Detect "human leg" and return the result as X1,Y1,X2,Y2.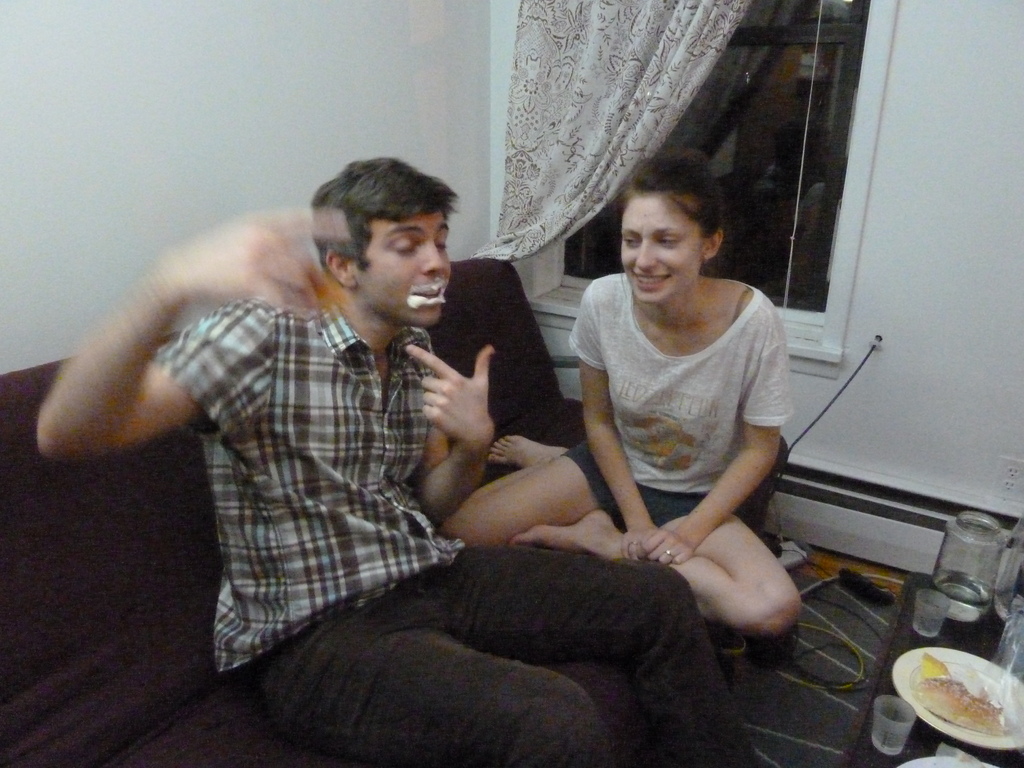
456,429,600,524.
